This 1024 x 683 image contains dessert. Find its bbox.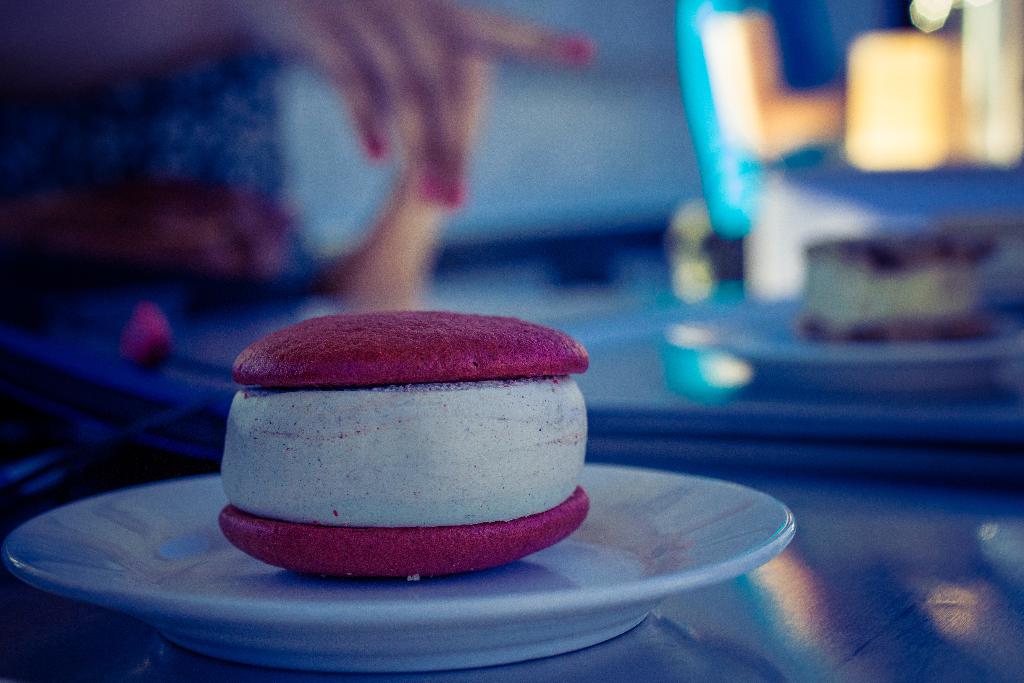
locate(123, 301, 166, 355).
